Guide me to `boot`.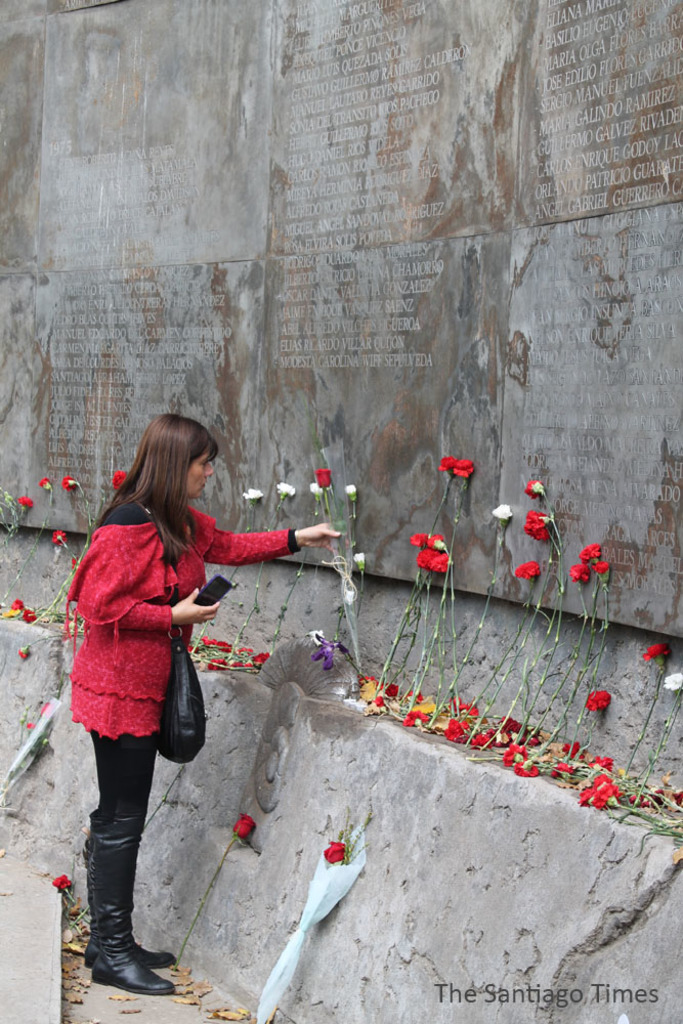
Guidance: [x1=83, y1=827, x2=184, y2=973].
